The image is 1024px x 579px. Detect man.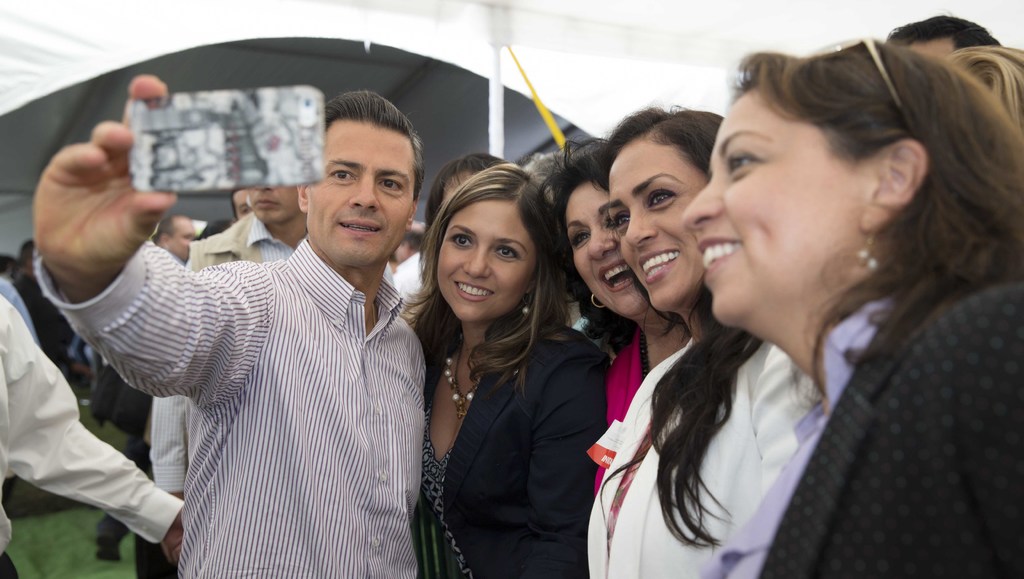
Detection: BBox(92, 214, 198, 561).
